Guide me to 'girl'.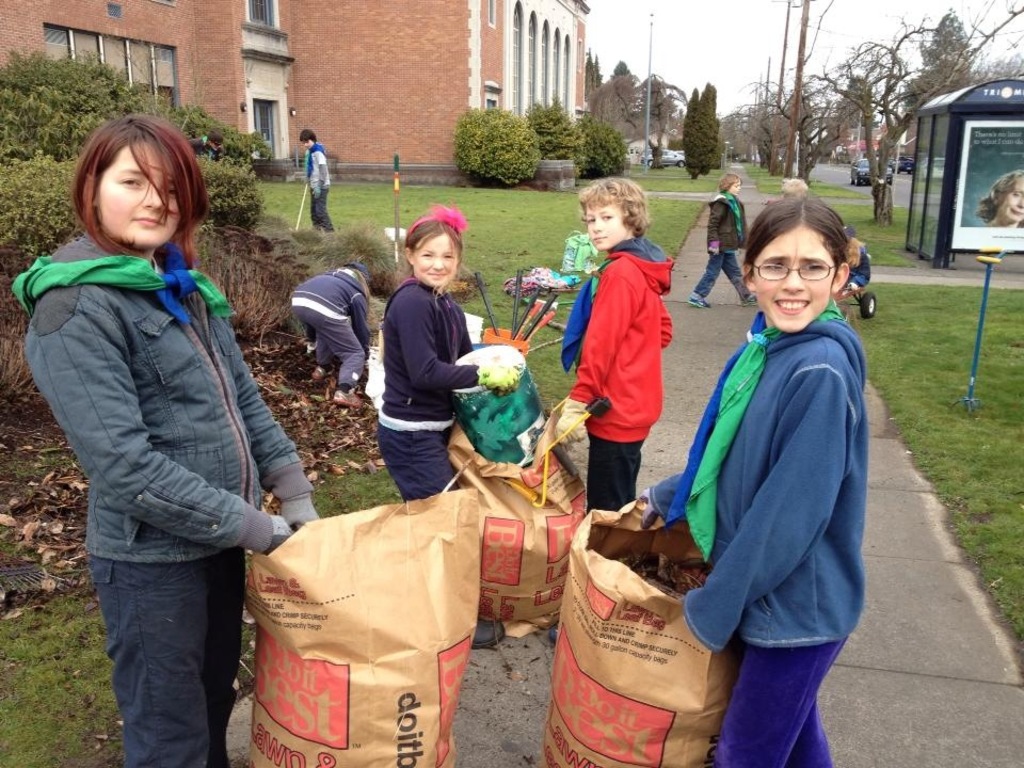
Guidance: 372:202:503:647.
